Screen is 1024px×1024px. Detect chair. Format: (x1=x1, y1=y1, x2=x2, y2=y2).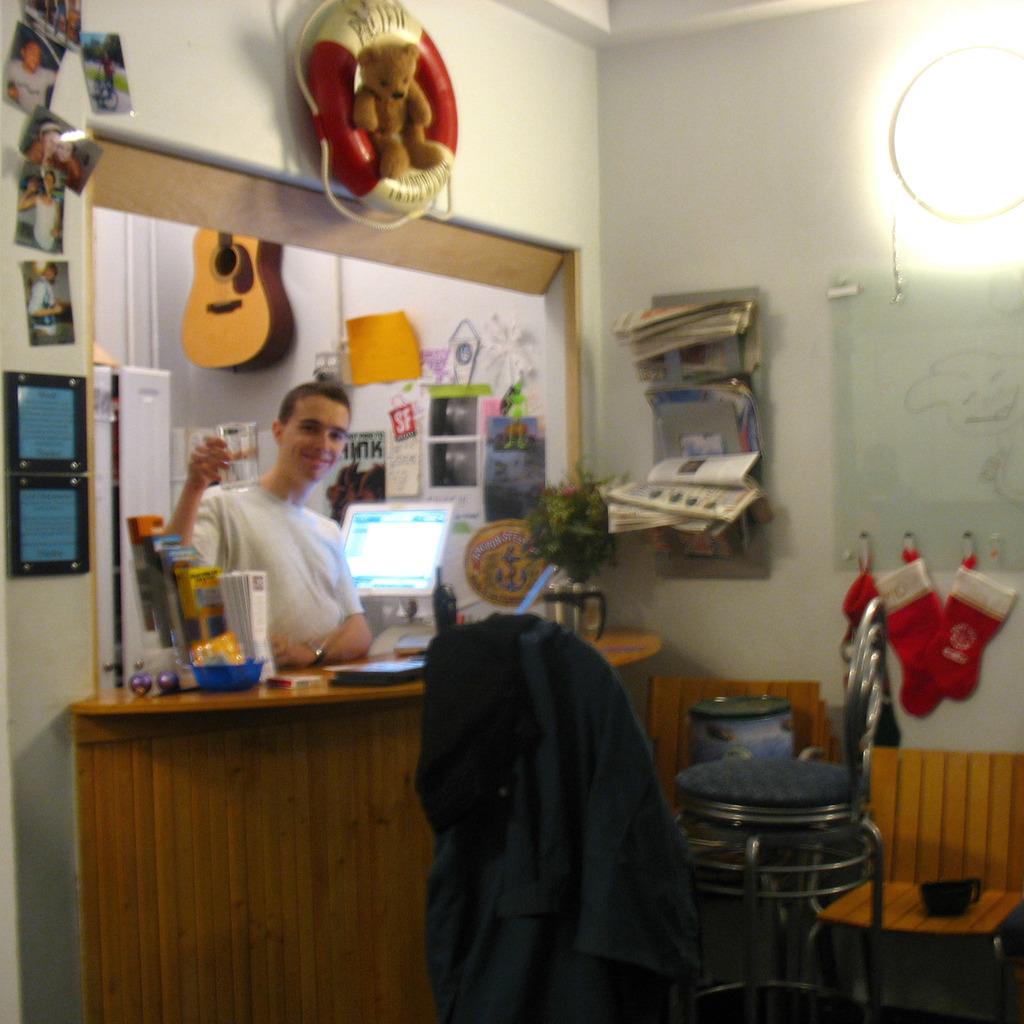
(x1=419, y1=610, x2=732, y2=1023).
